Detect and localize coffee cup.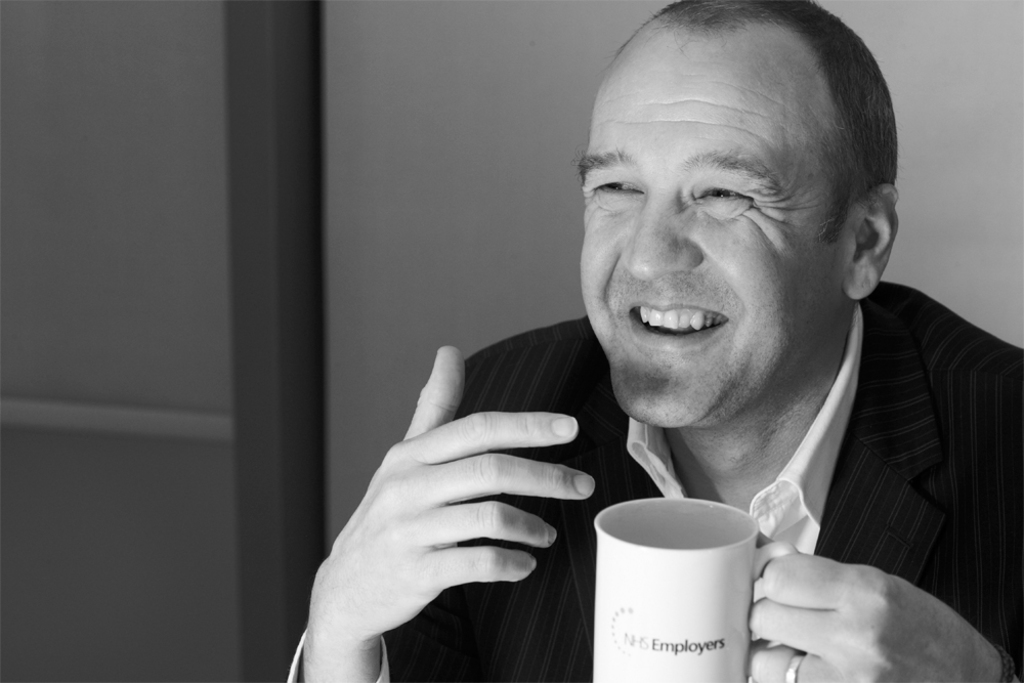
Localized at locate(588, 498, 804, 682).
